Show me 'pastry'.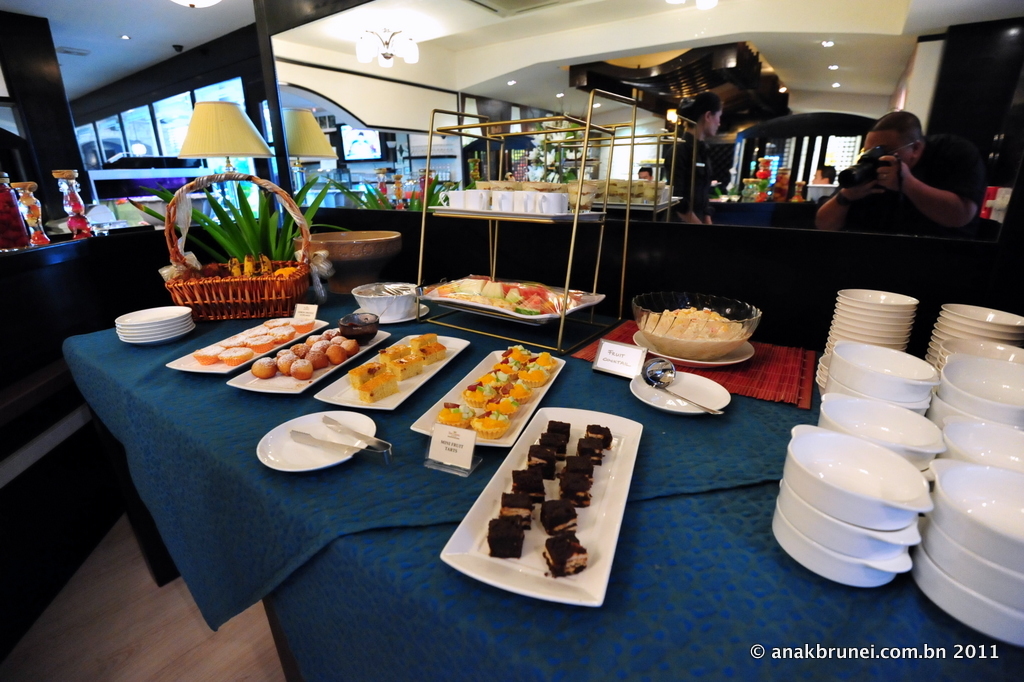
'pastry' is here: select_region(479, 368, 505, 385).
